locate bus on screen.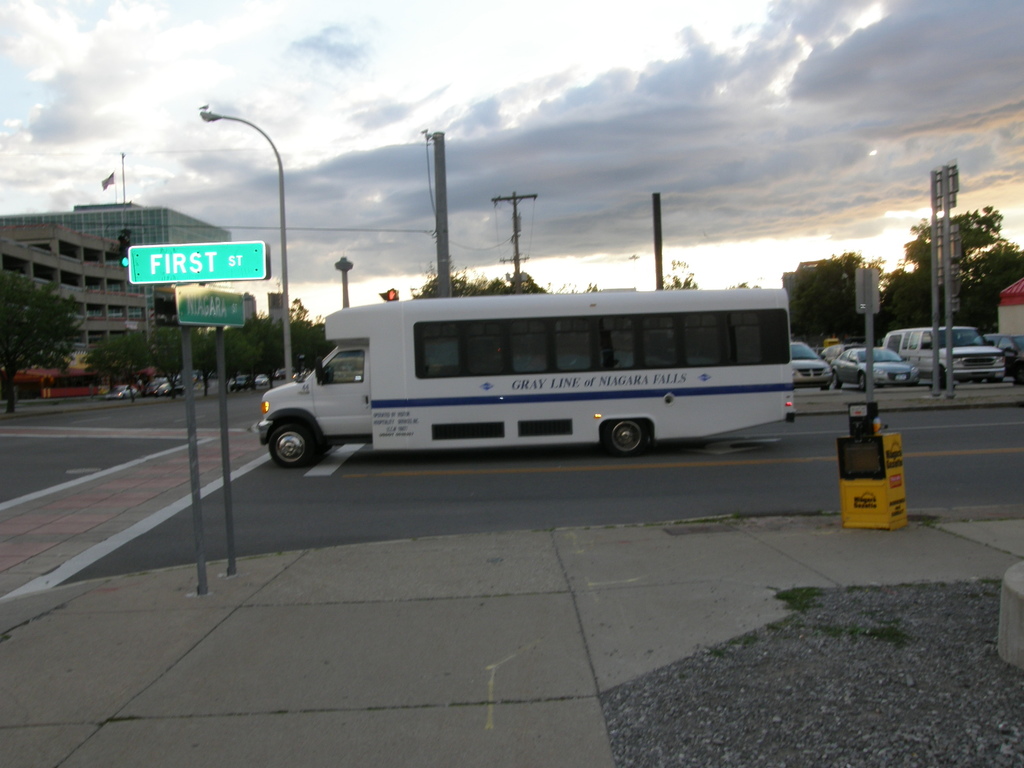
On screen at (left=256, top=289, right=794, bottom=466).
